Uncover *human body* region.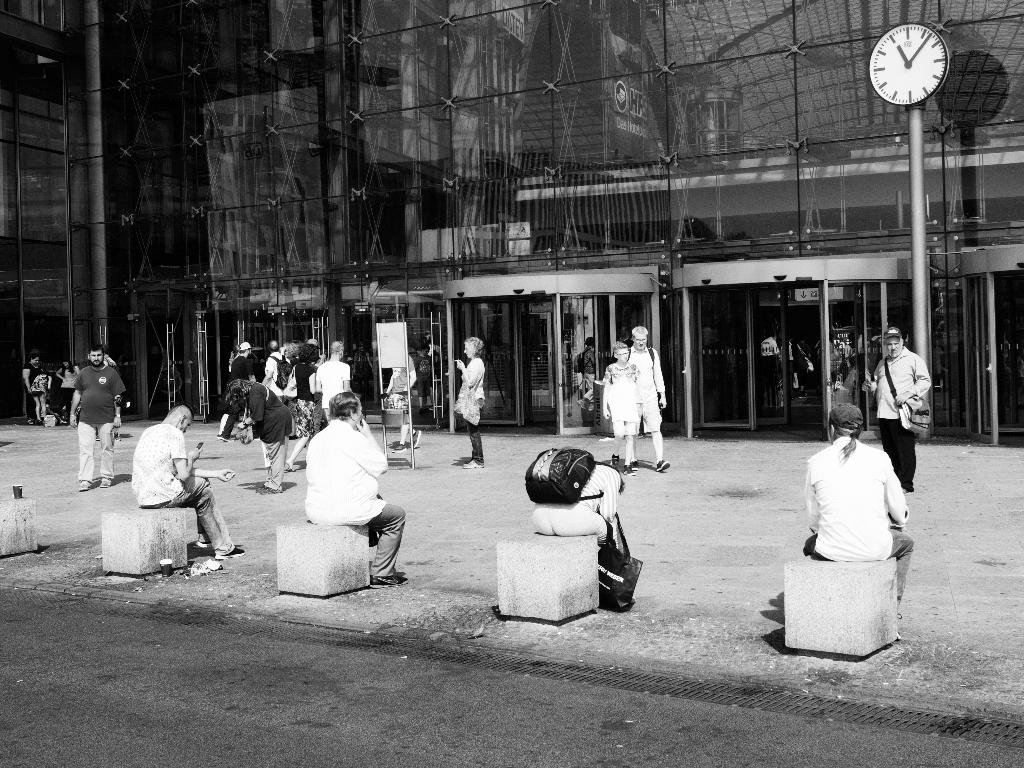
Uncovered: [236,365,296,503].
